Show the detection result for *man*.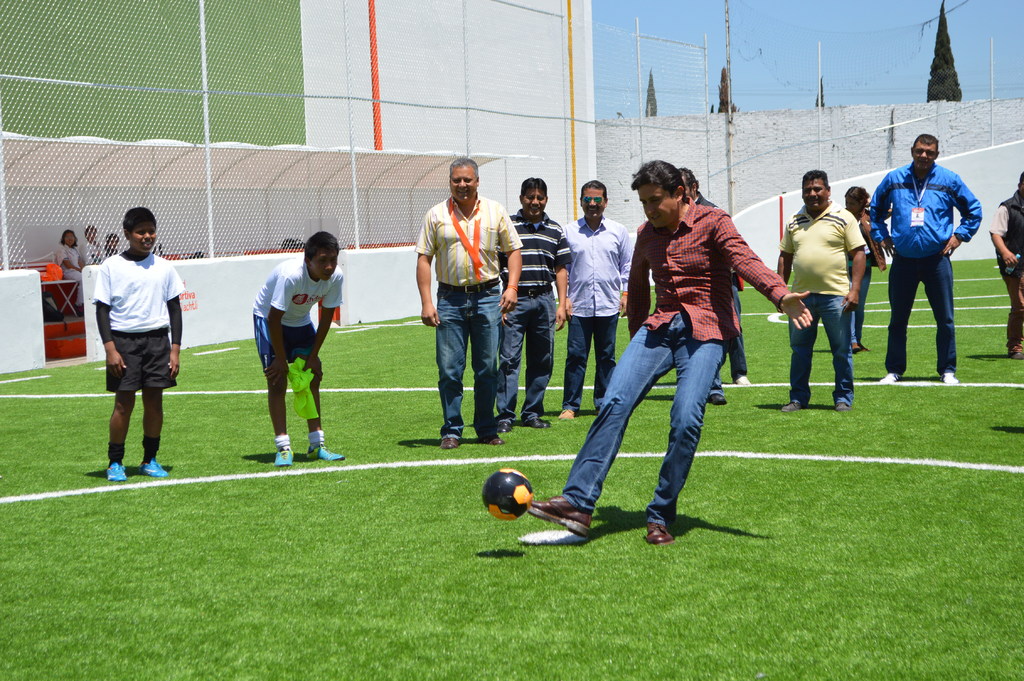
pyautogui.locateOnScreen(841, 183, 890, 378).
